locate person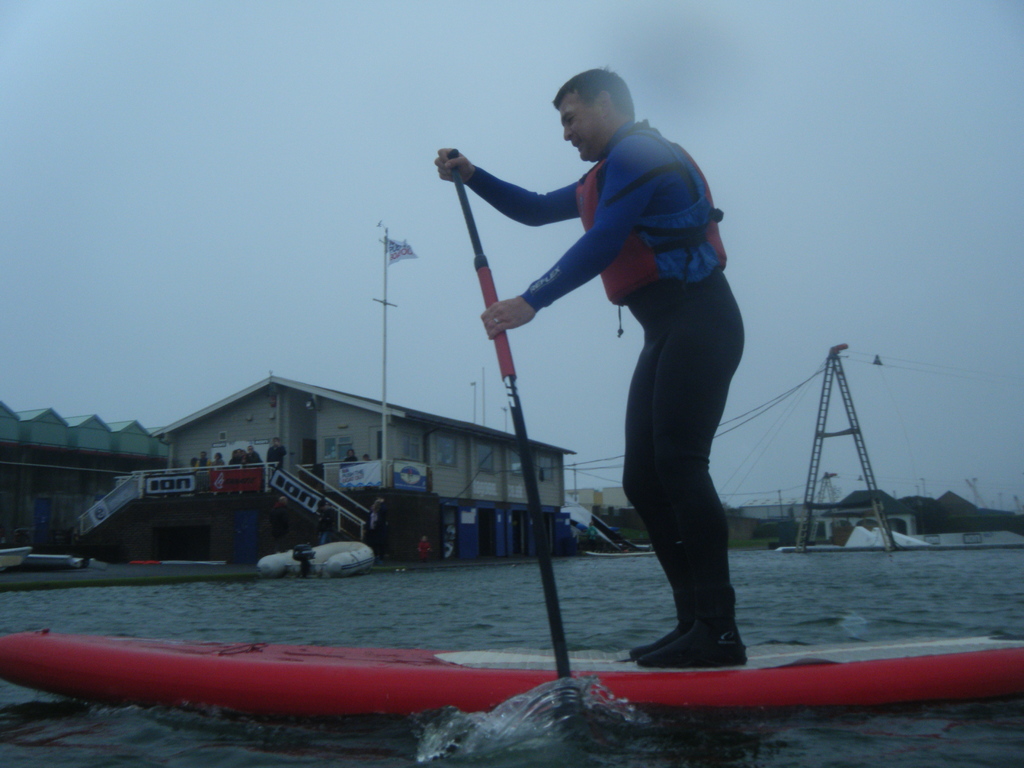
[271,495,289,553]
